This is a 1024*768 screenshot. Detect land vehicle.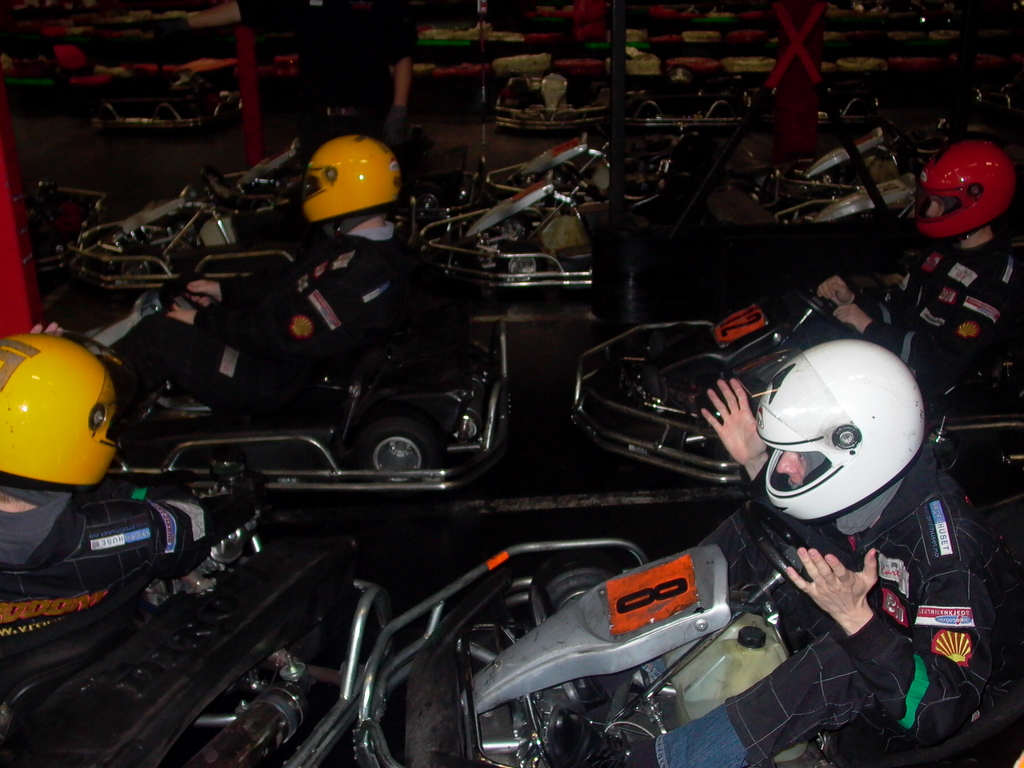
<box>627,69,751,129</box>.
